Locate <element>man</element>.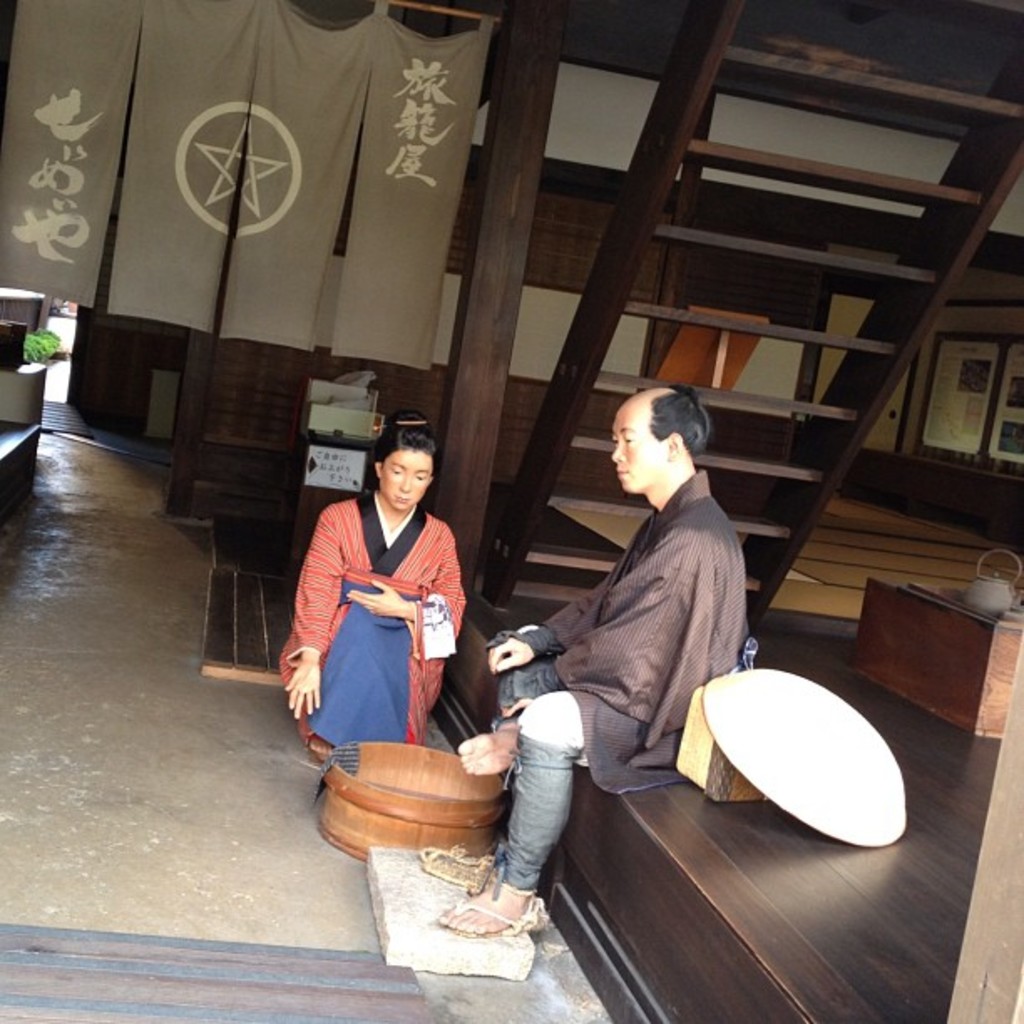
Bounding box: Rect(440, 387, 753, 935).
